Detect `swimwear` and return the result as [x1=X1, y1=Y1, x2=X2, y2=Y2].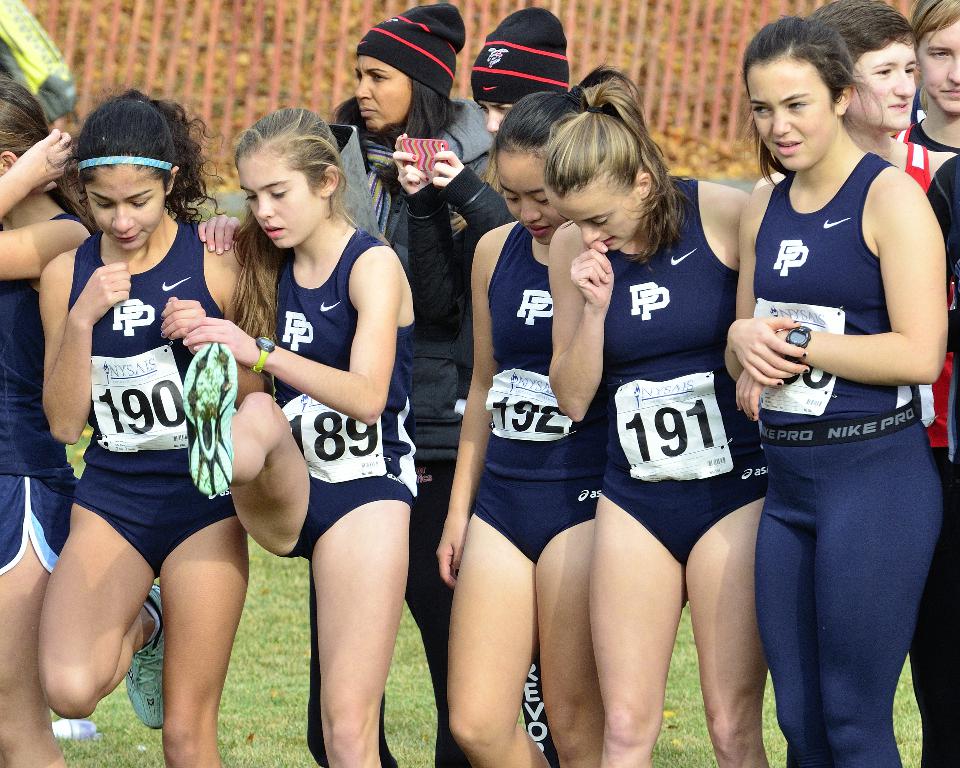
[x1=277, y1=219, x2=421, y2=568].
